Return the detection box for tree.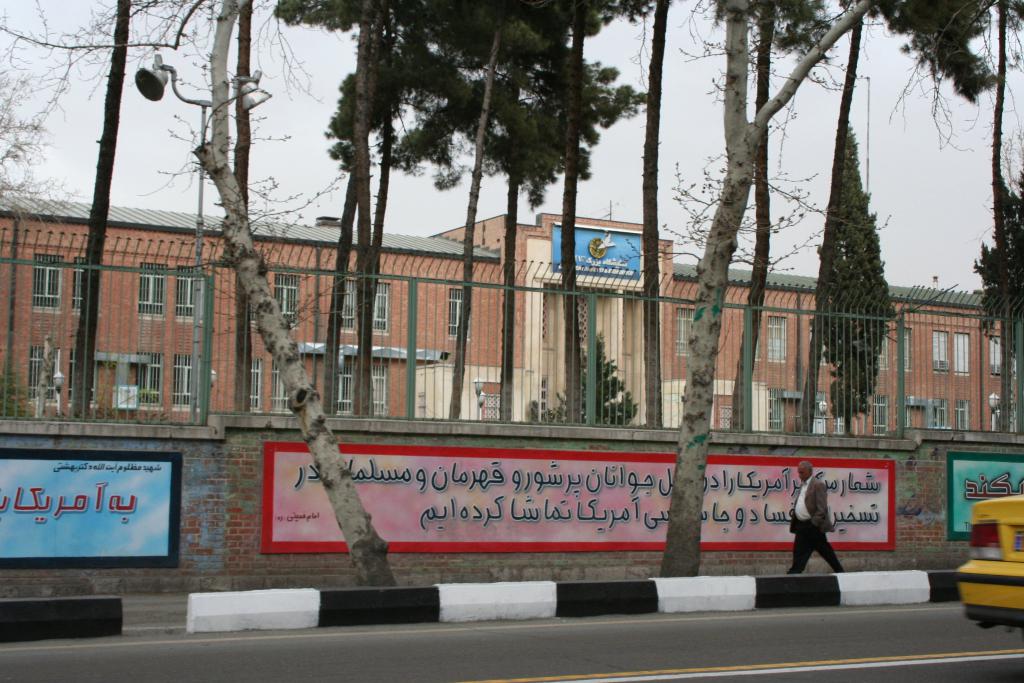
[641, 0, 796, 434].
